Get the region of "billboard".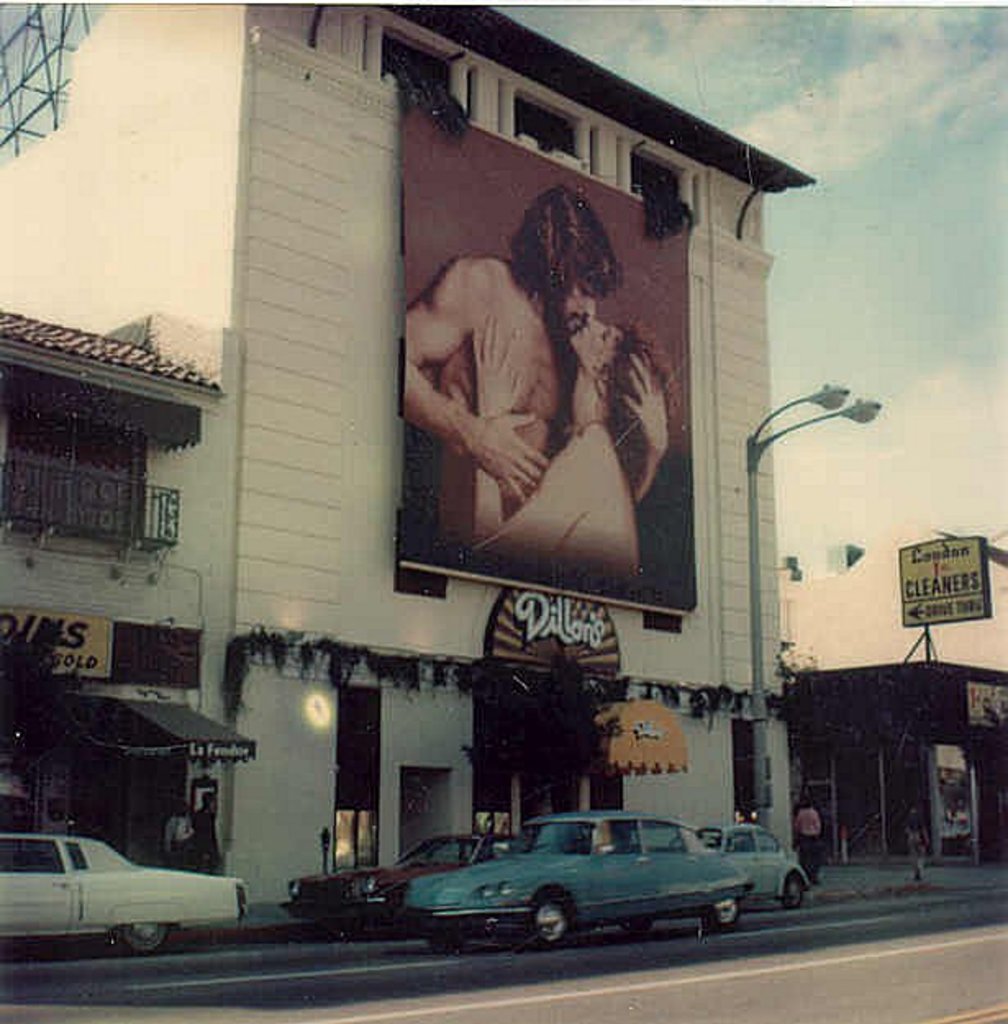
0 609 116 691.
